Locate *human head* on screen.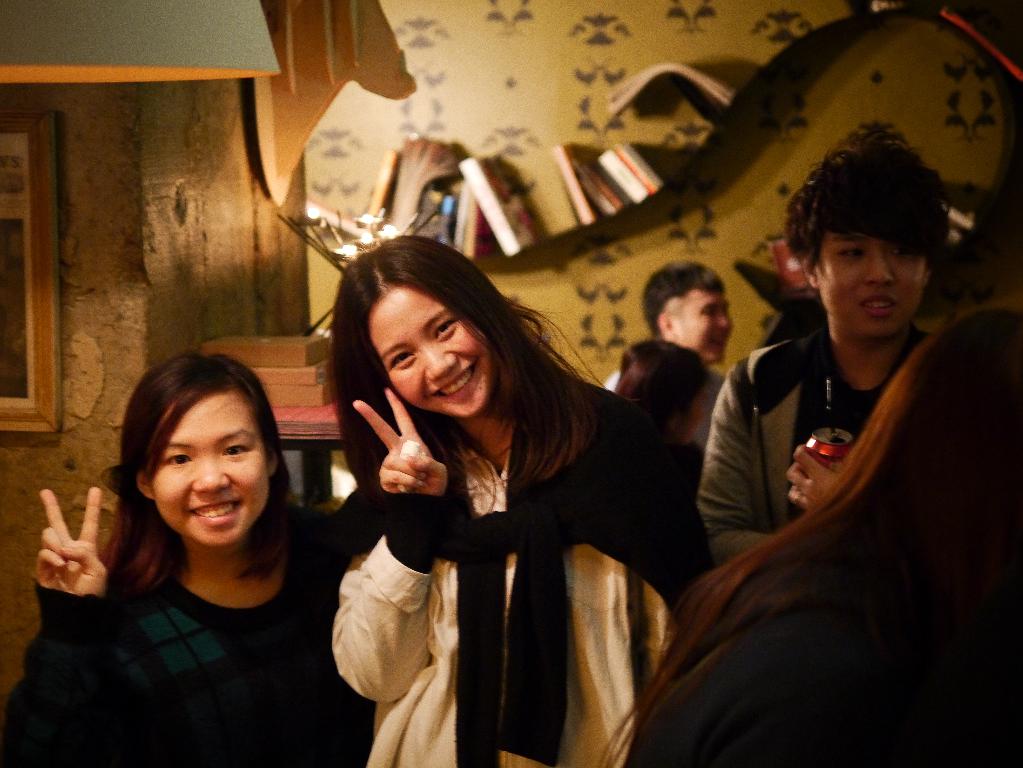
On screen at <bbox>876, 306, 1022, 583</bbox>.
